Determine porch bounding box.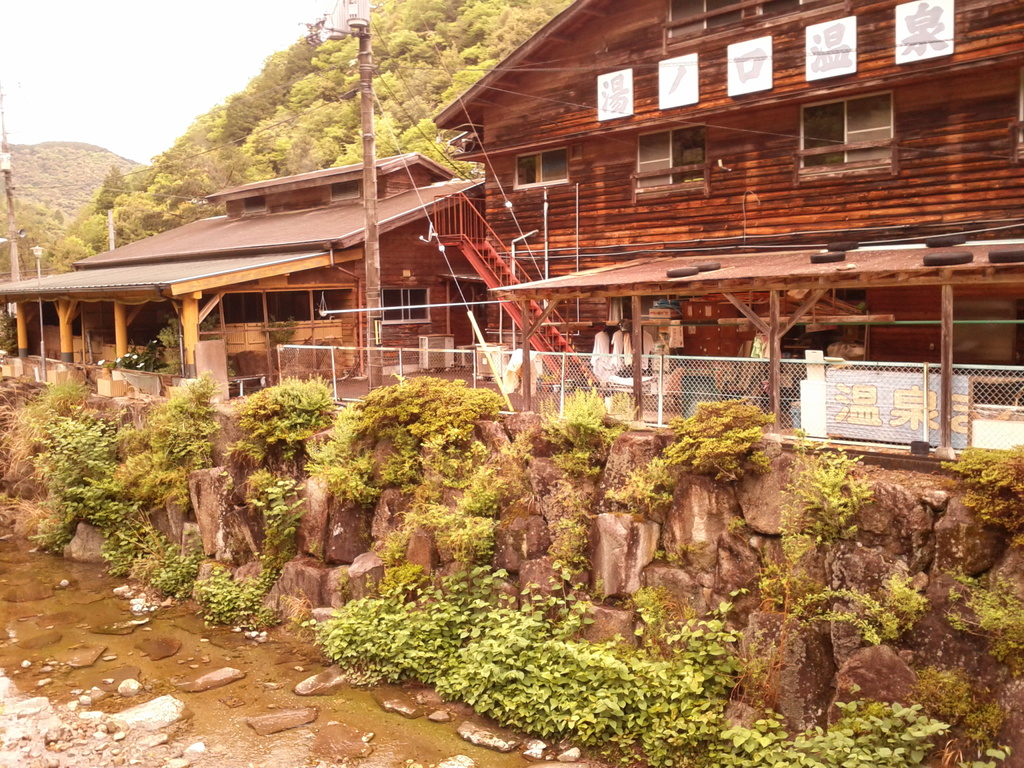
Determined: BBox(0, 365, 356, 399).
